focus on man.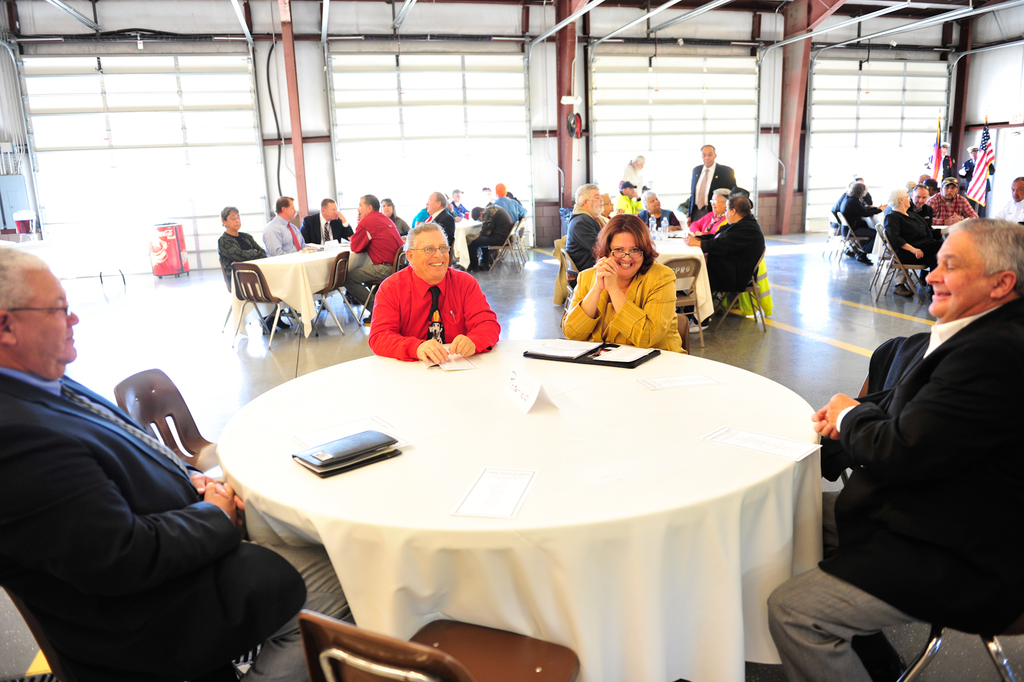
Focused at x1=691 y1=192 x2=764 y2=290.
